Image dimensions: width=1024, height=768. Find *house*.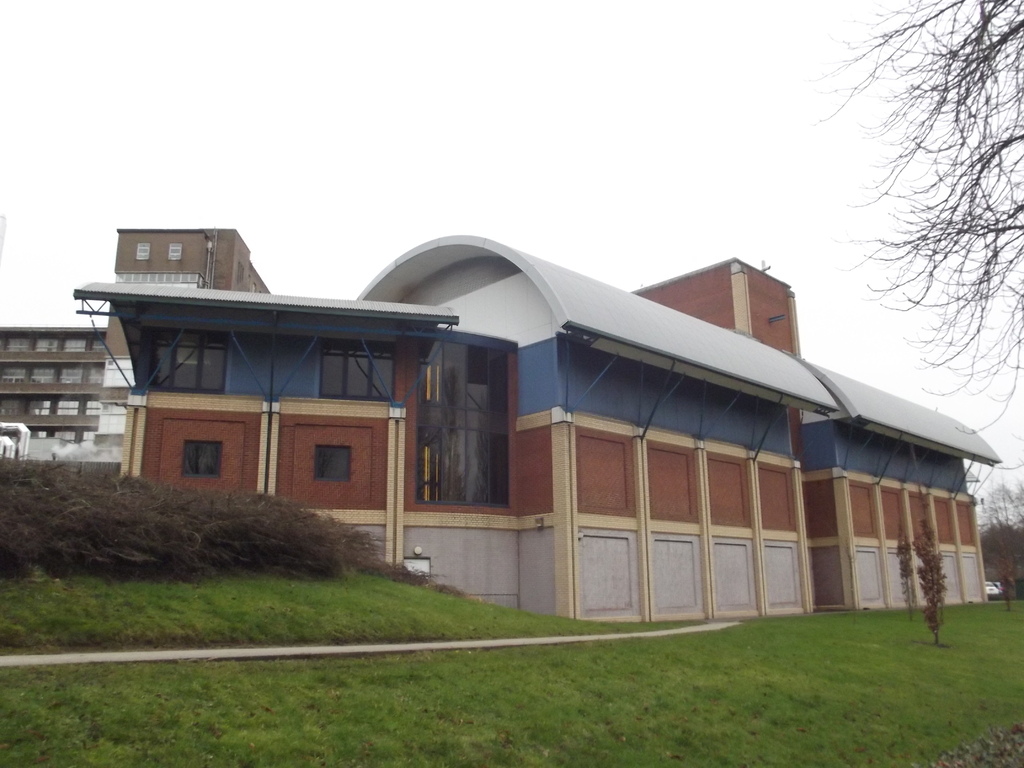
bbox=(0, 224, 271, 481).
